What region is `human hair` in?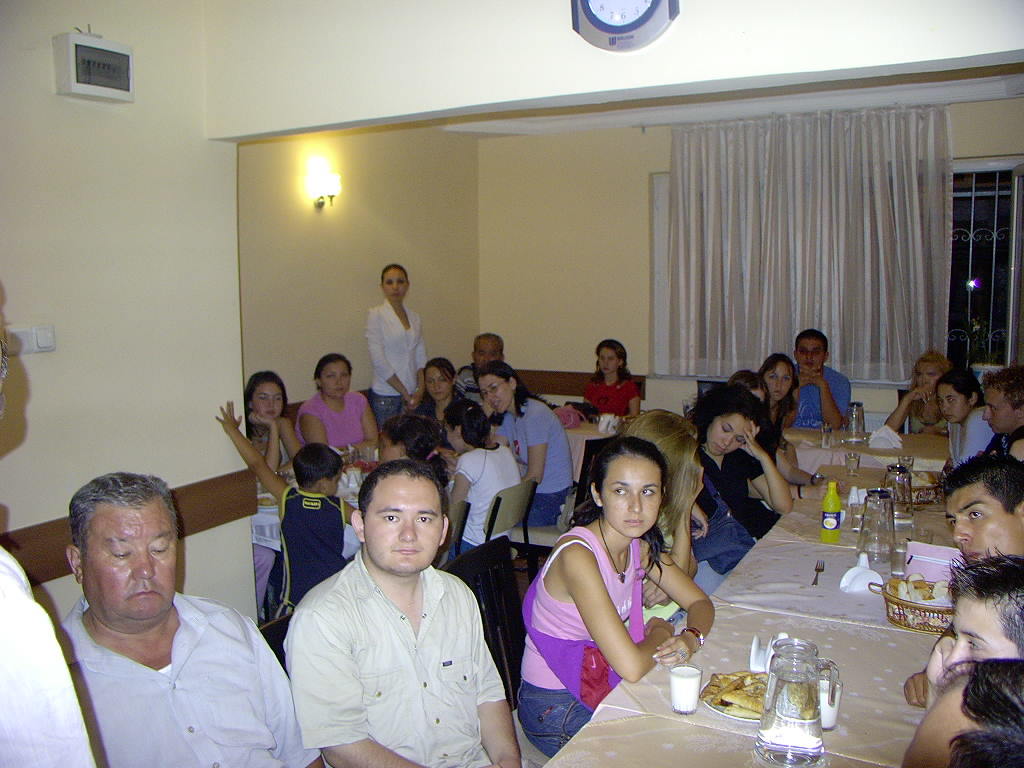
<box>244,368,287,442</box>.
